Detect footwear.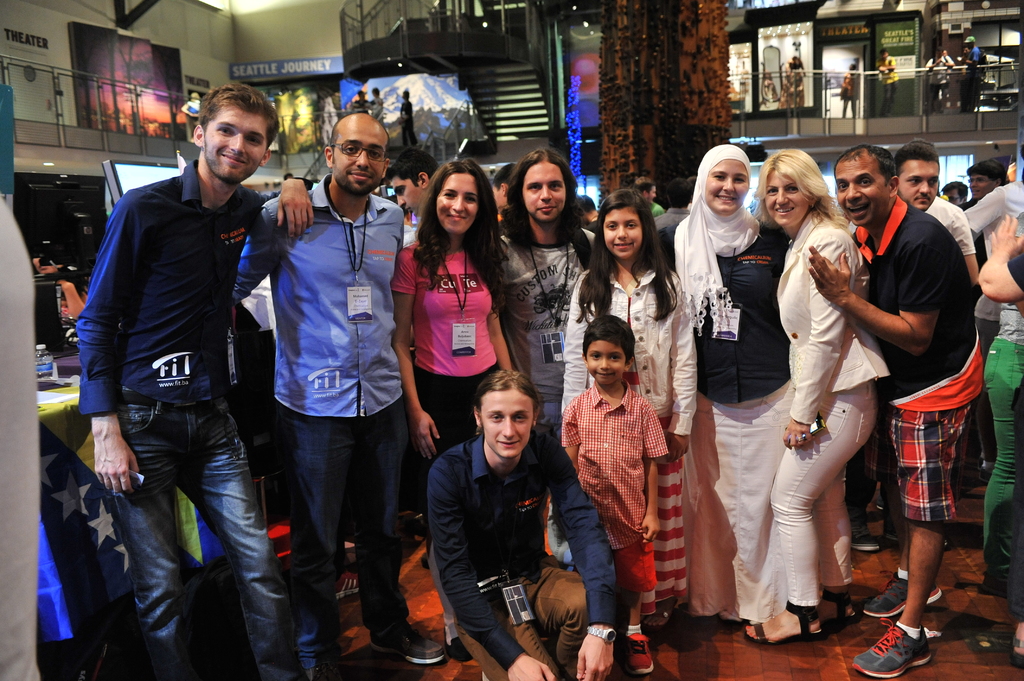
Detected at left=878, top=518, right=949, bottom=542.
